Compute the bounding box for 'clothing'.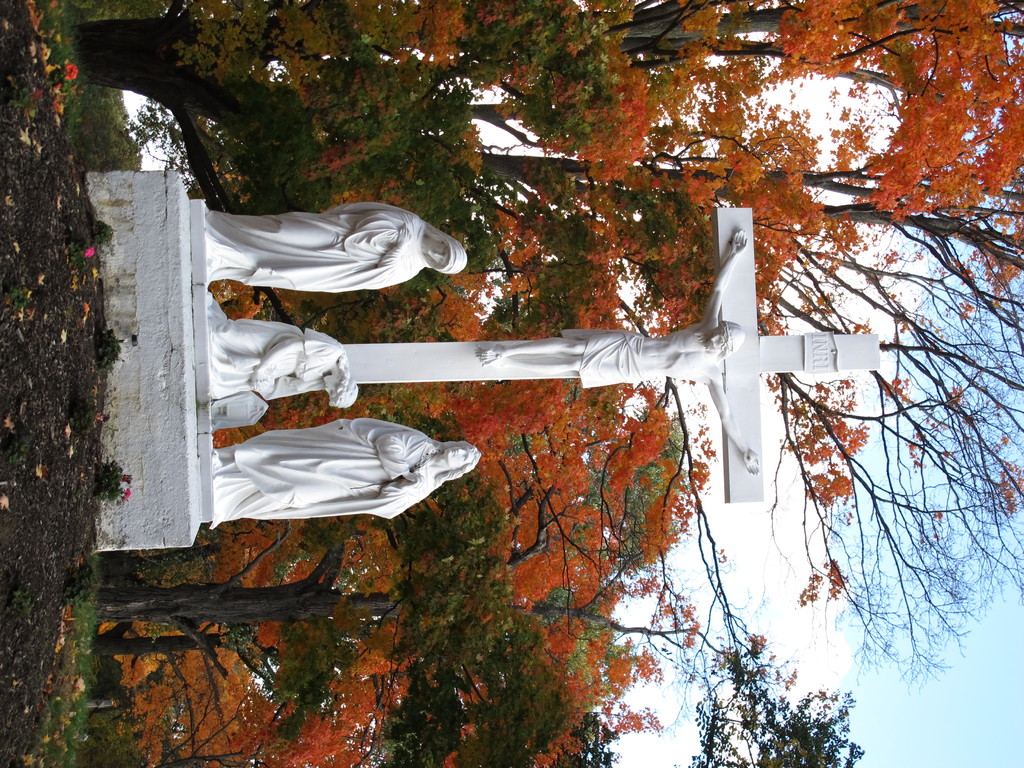
bbox=[210, 329, 342, 424].
